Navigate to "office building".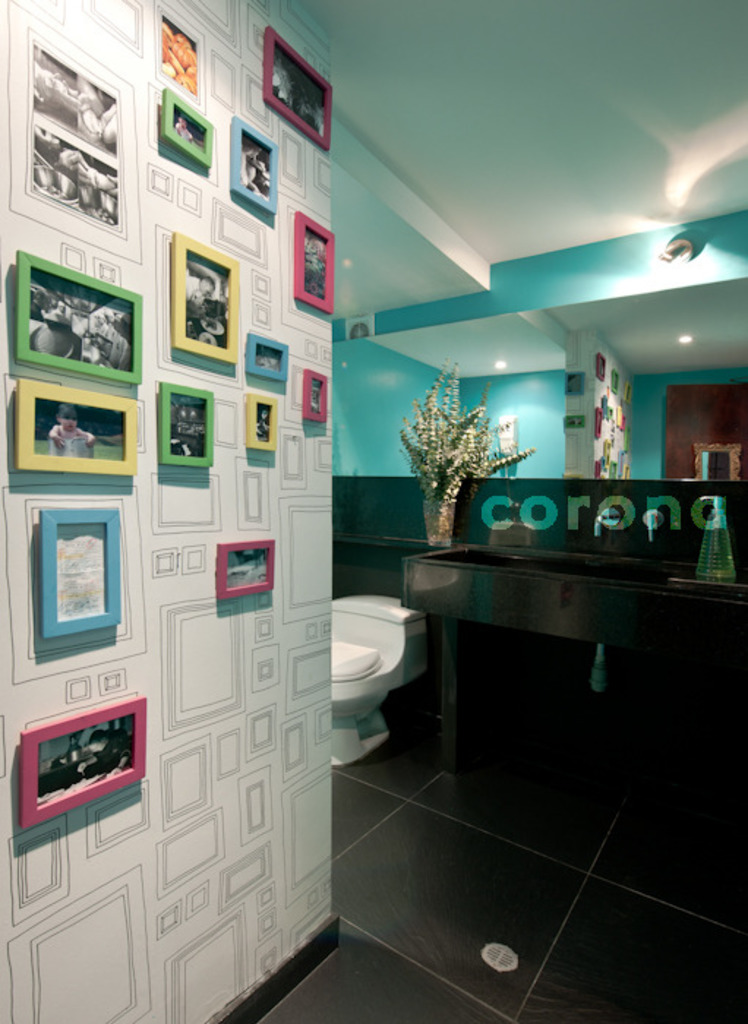
Navigation target: [x1=31, y1=0, x2=621, y2=1023].
